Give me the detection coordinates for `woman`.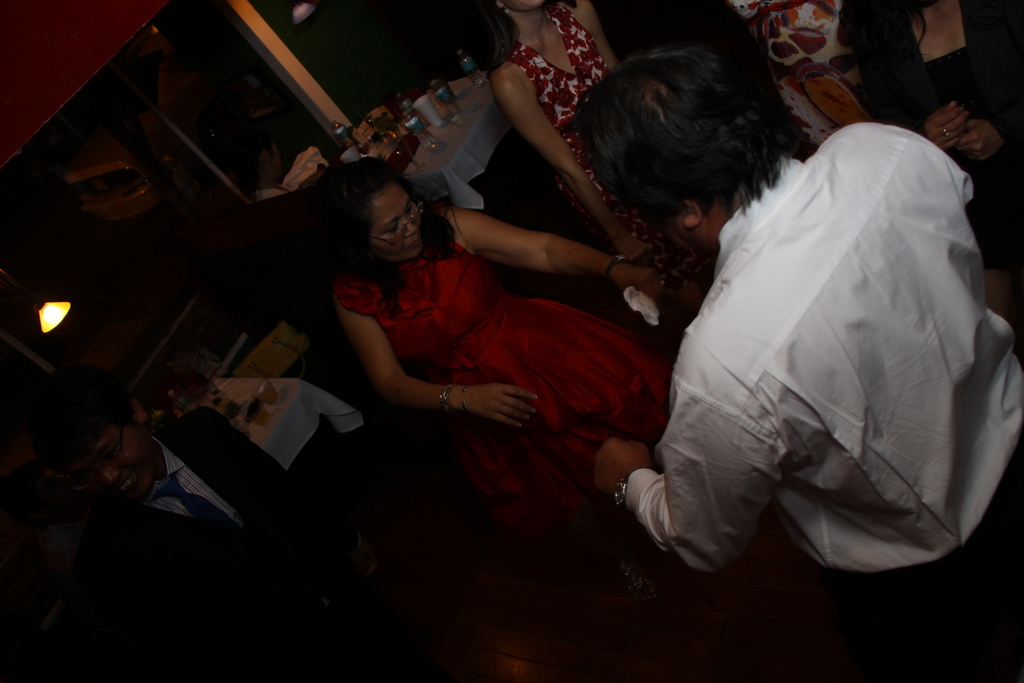
bbox(484, 0, 635, 267).
